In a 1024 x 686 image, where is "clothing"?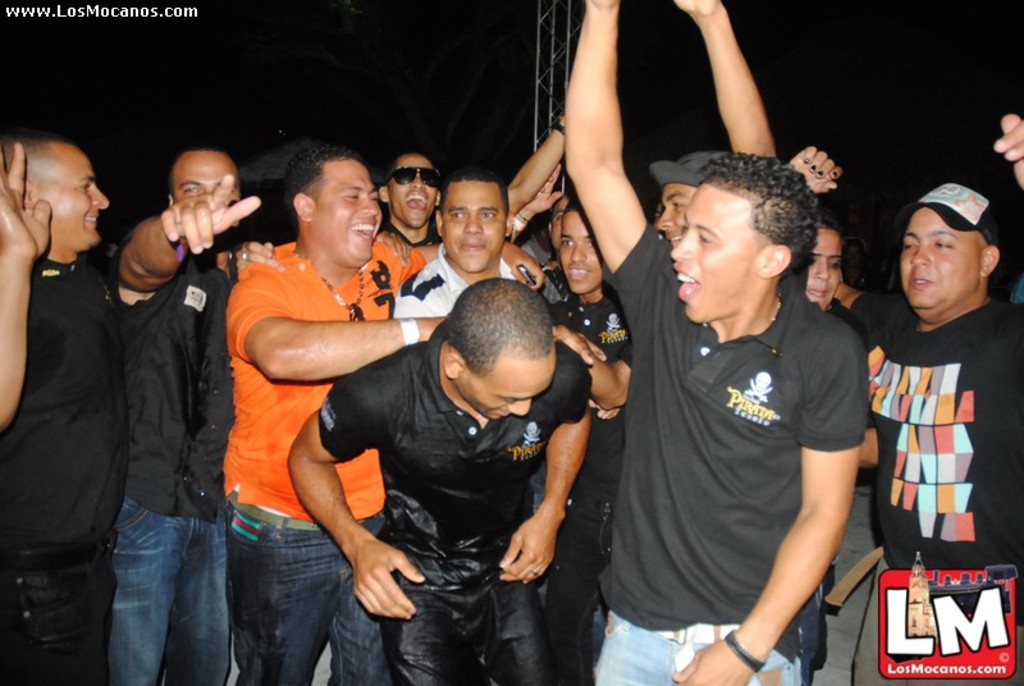
x1=326 y1=329 x2=588 y2=676.
